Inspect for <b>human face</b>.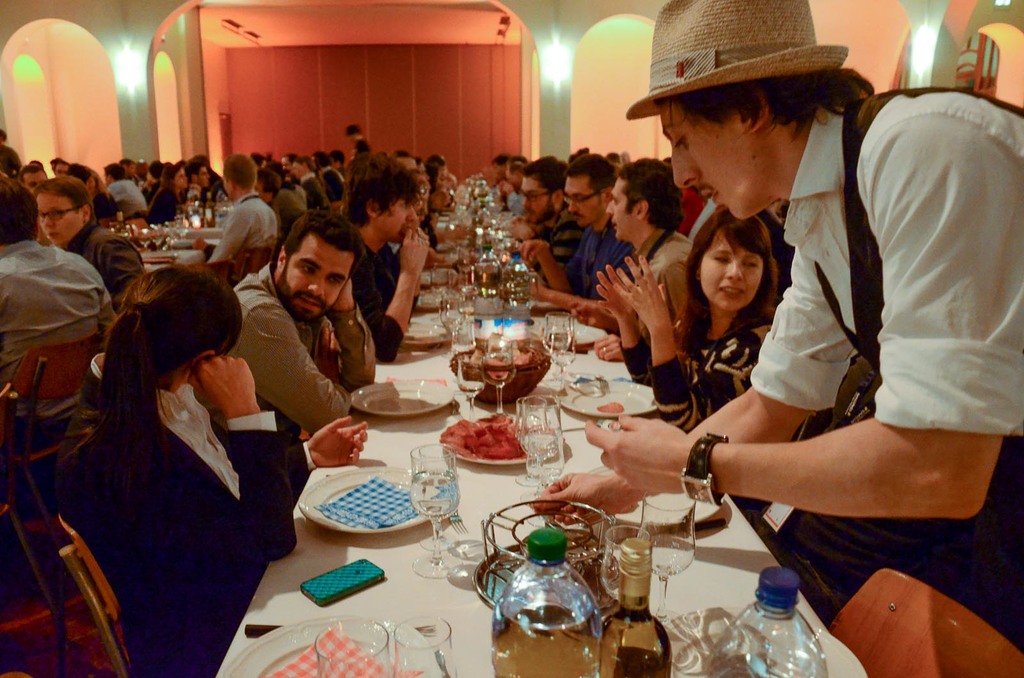
Inspection: {"x1": 495, "y1": 162, "x2": 507, "y2": 181}.
